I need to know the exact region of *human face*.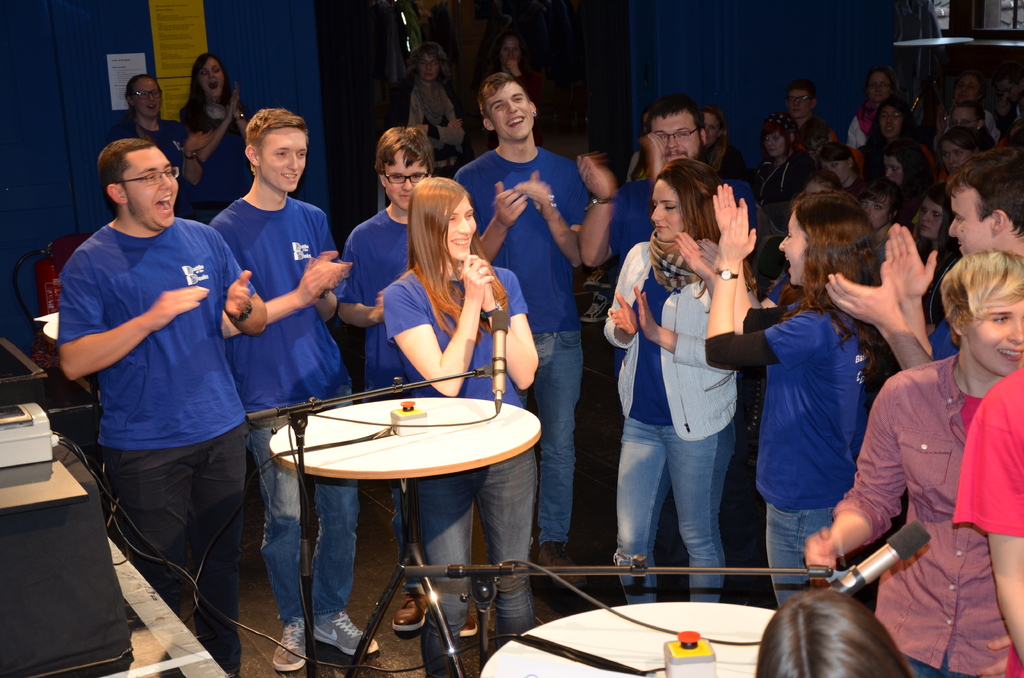
Region: 884,159,900,187.
